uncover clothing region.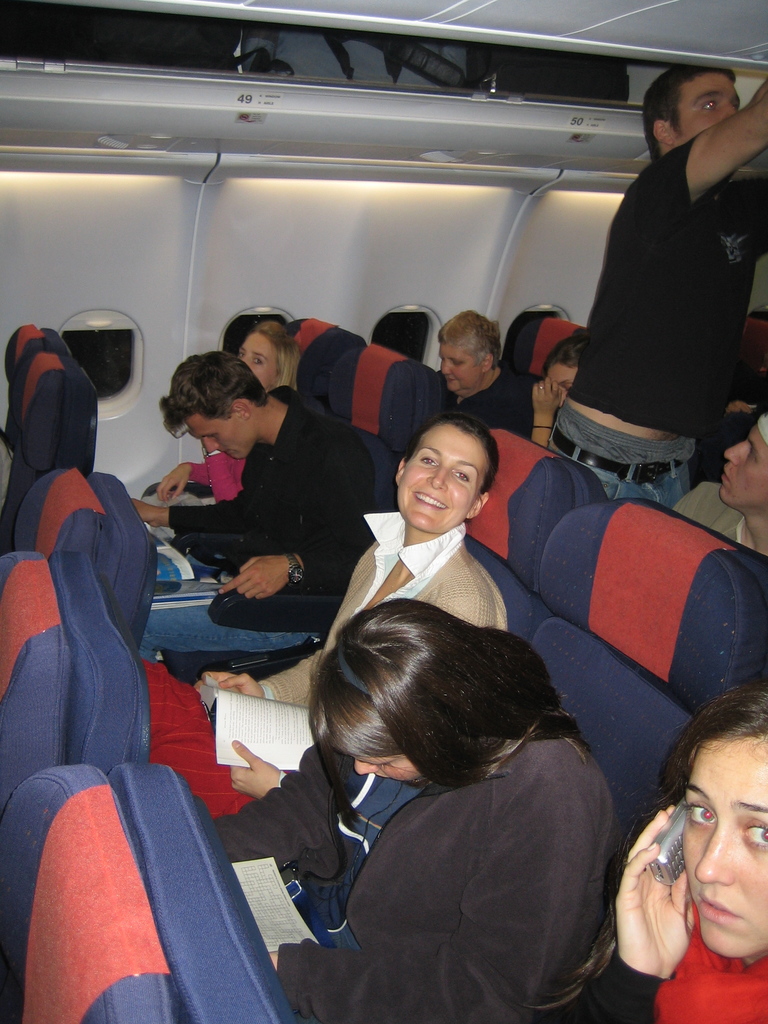
Uncovered: 424, 351, 544, 436.
